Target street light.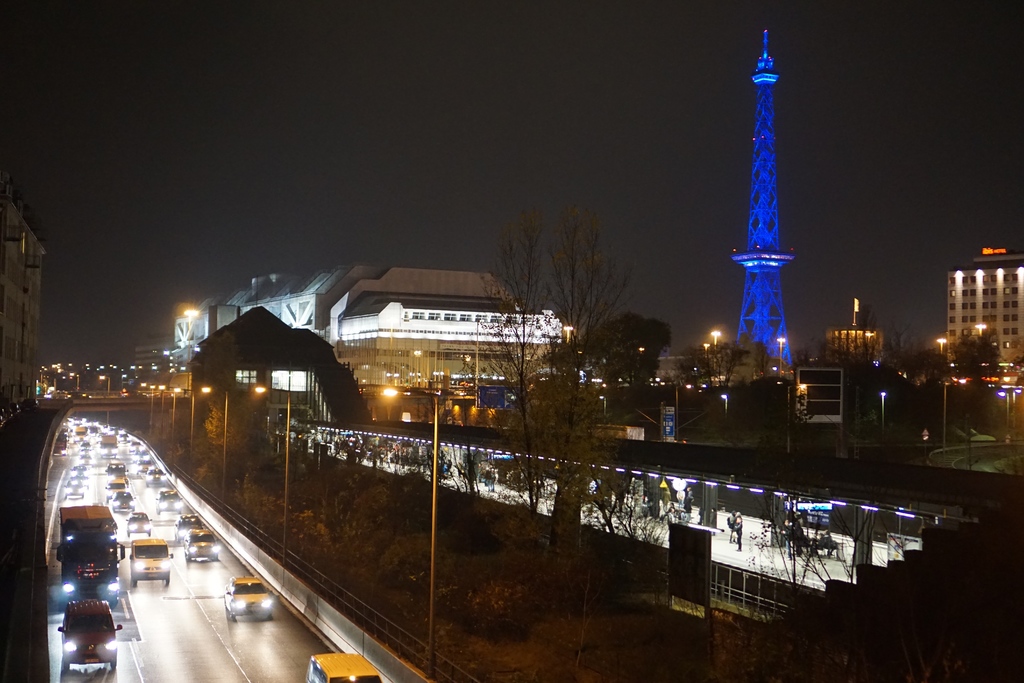
Target region: 172 384 200 481.
